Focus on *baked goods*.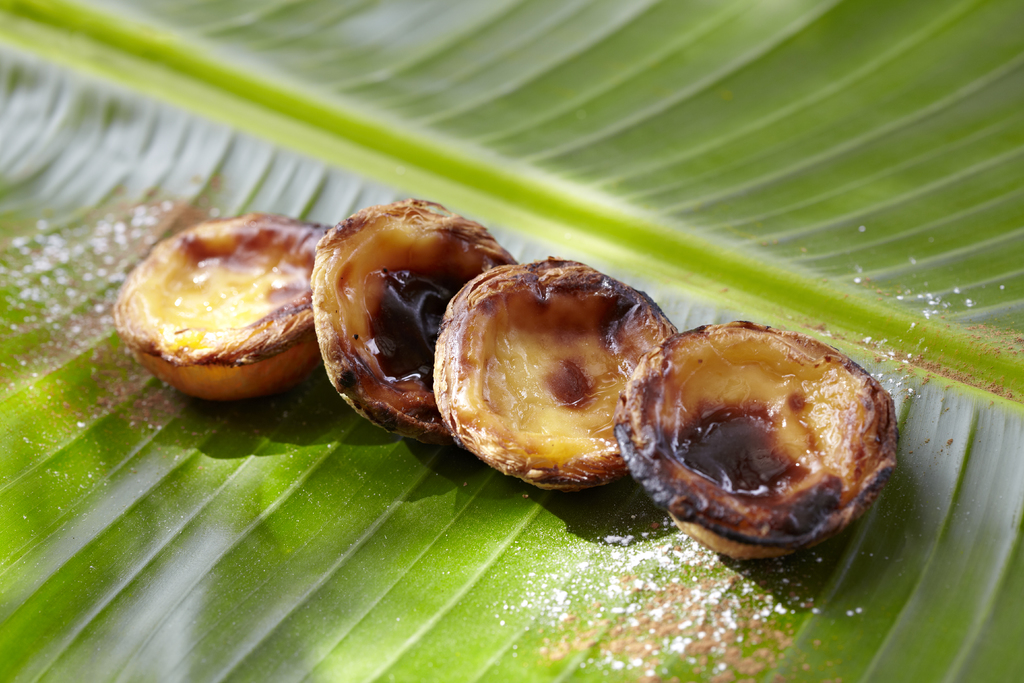
Focused at [430, 256, 682, 493].
